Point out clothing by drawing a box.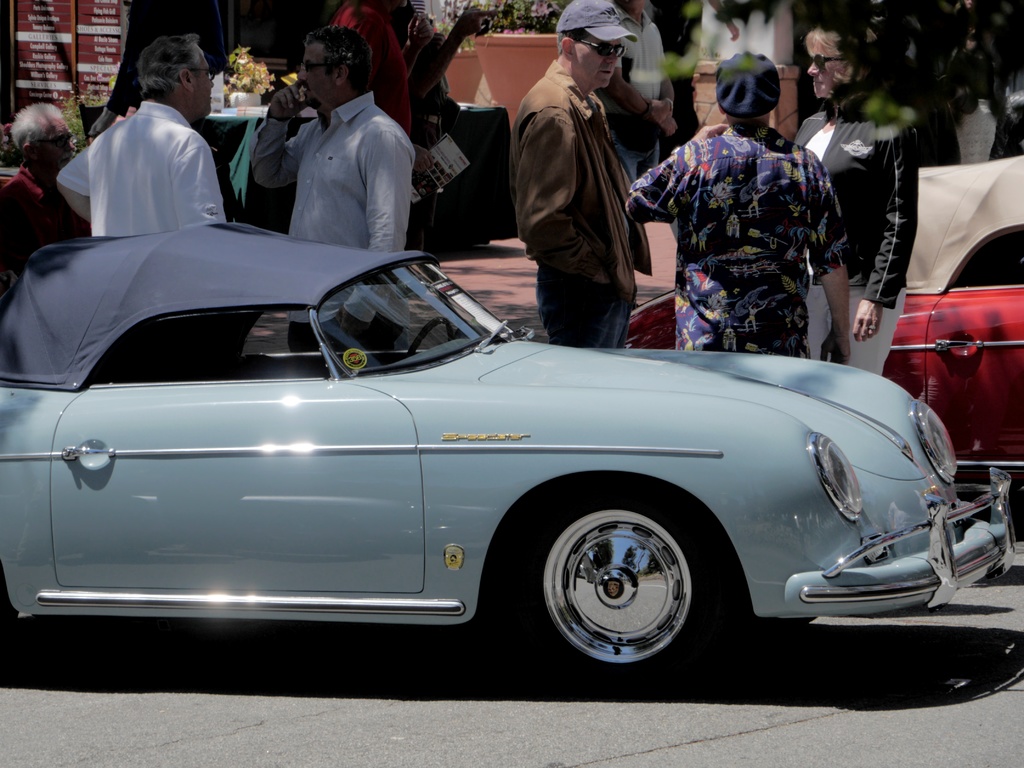
pyautogui.locateOnScreen(262, 93, 414, 330).
